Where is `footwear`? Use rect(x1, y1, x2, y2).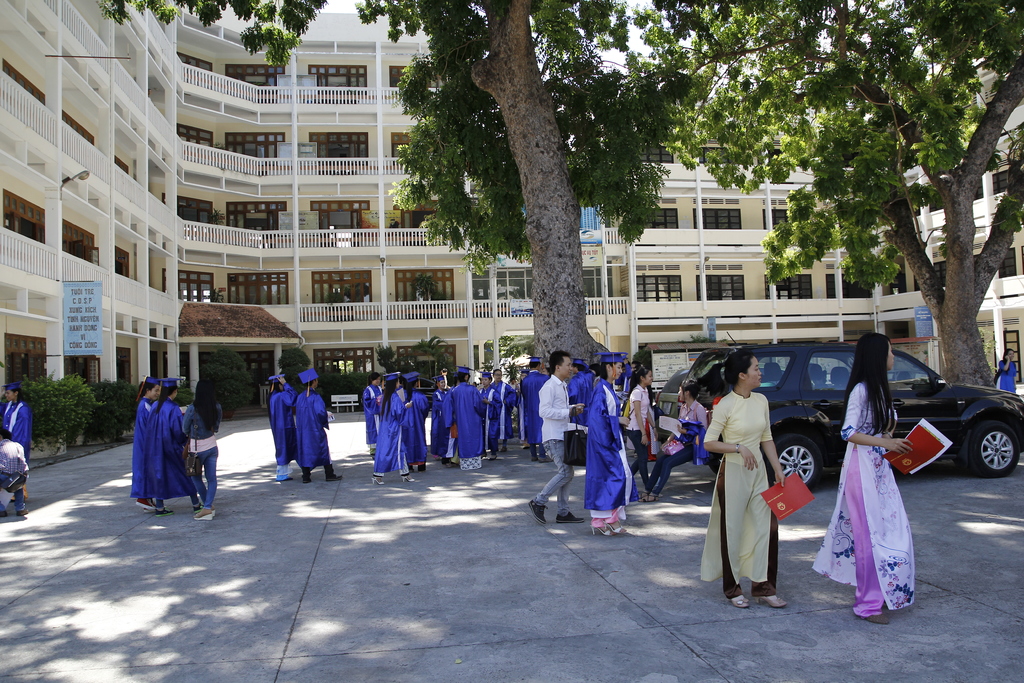
rect(529, 498, 547, 524).
